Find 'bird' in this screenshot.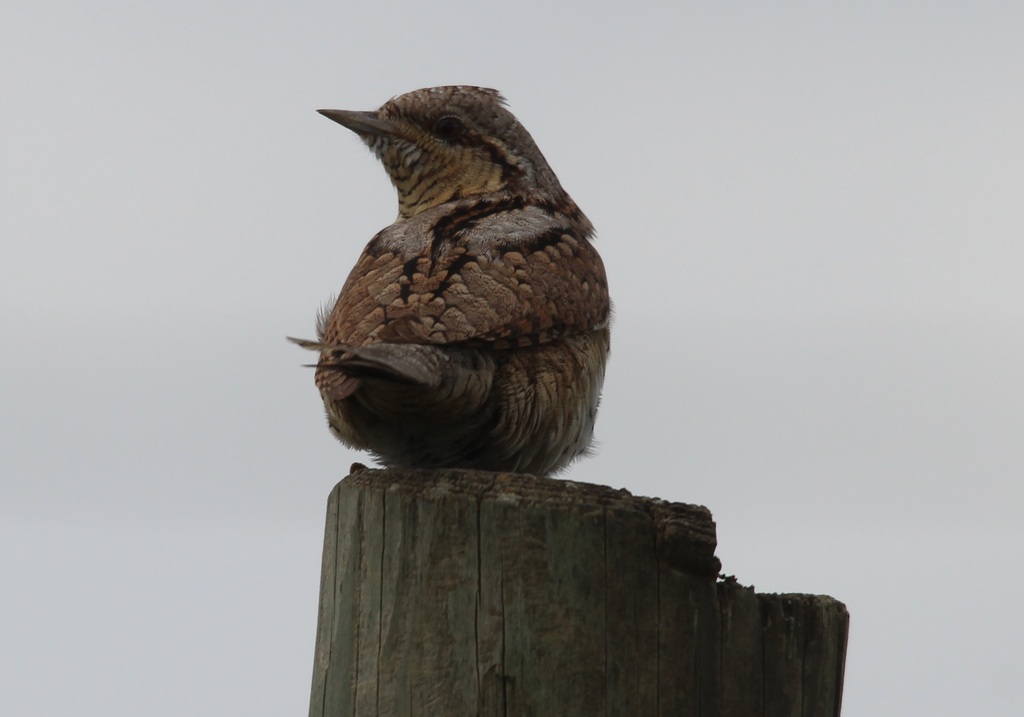
The bounding box for 'bird' is locate(308, 79, 622, 503).
